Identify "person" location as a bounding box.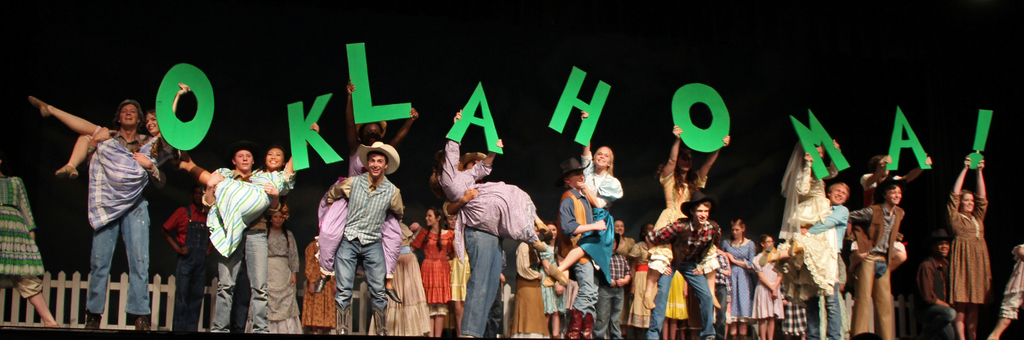
left=851, top=138, right=947, bottom=277.
